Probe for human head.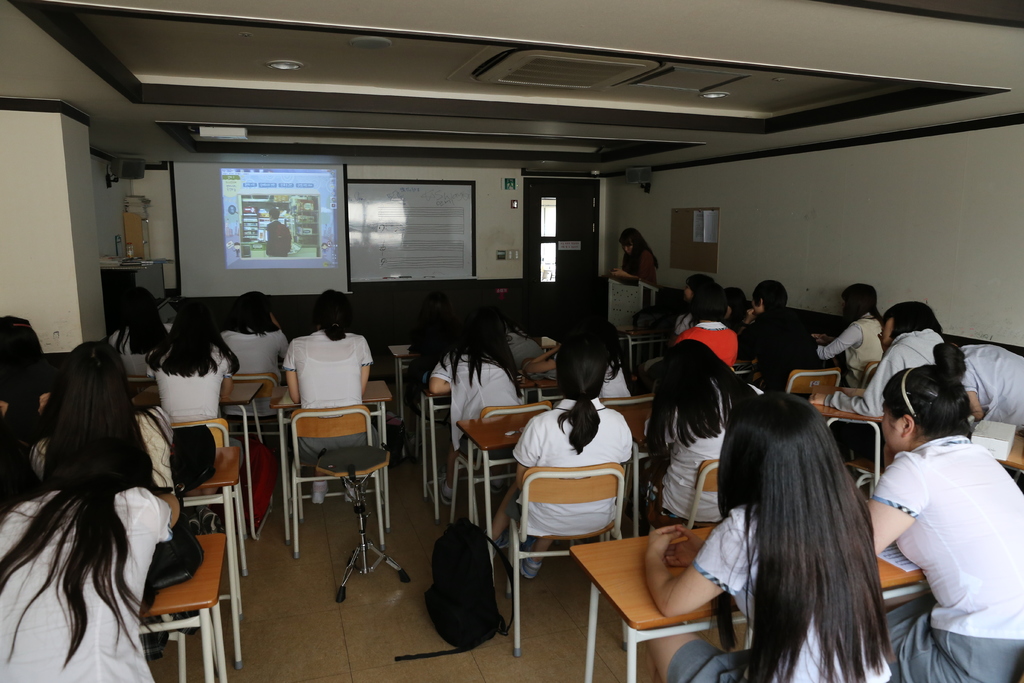
Probe result: (121, 288, 161, 329).
